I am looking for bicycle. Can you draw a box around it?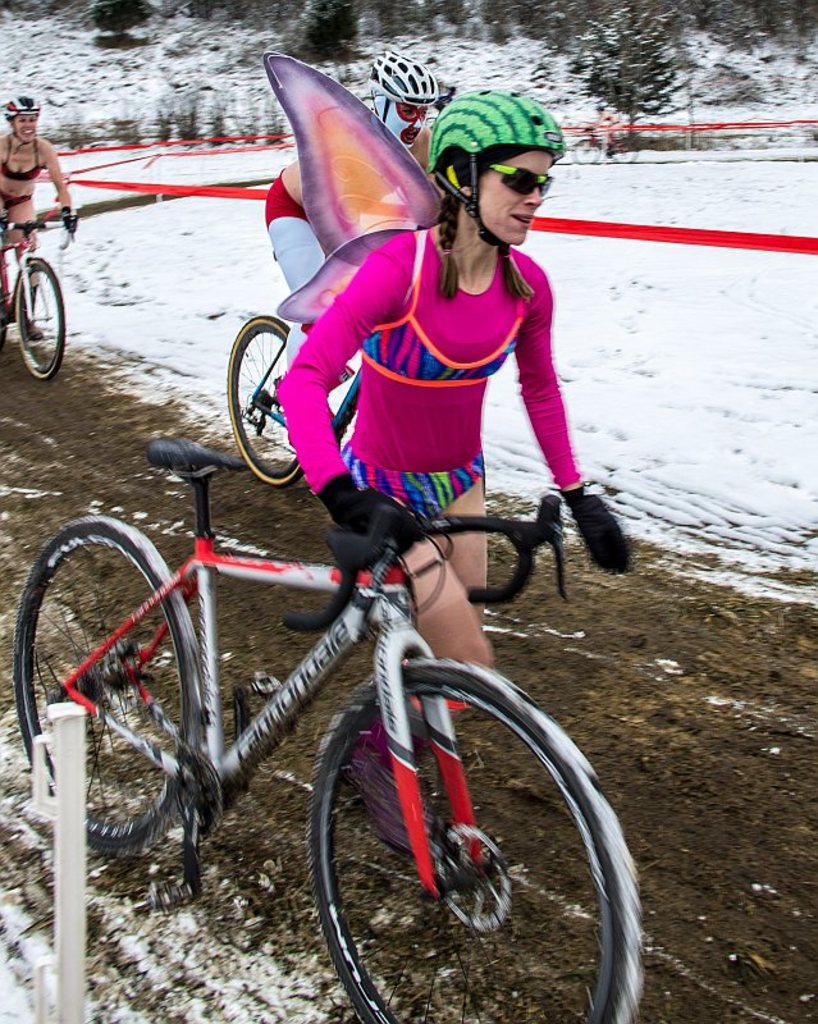
Sure, the bounding box is 3 379 664 1019.
